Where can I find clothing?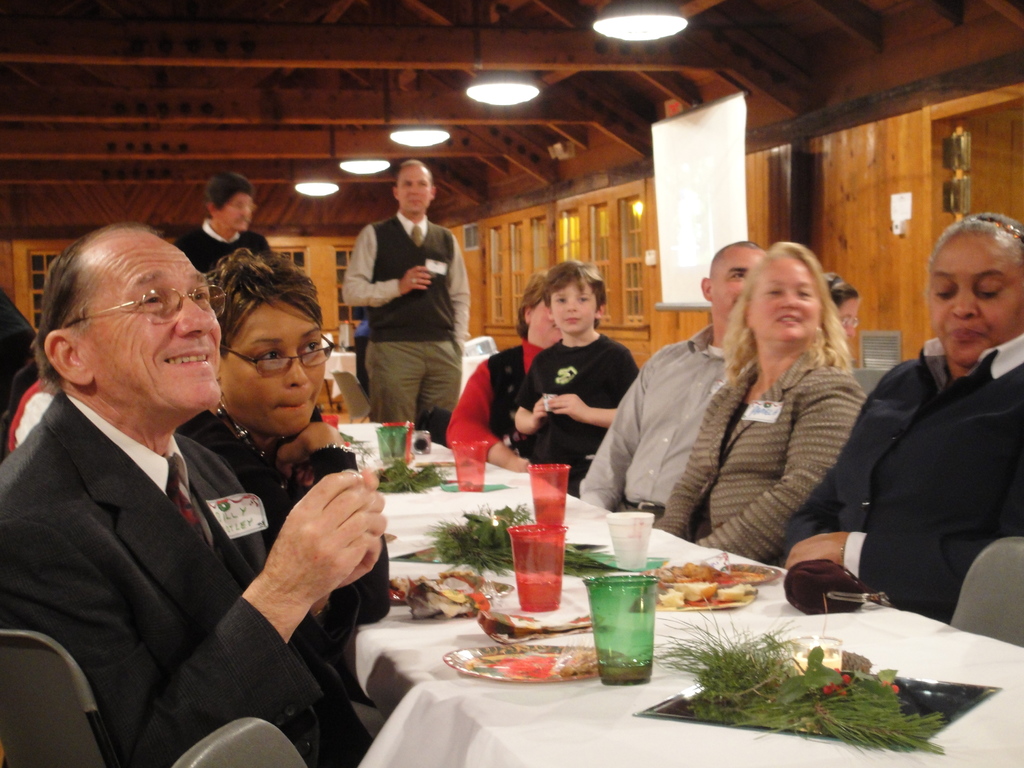
You can find it at <bbox>340, 213, 473, 446</bbox>.
